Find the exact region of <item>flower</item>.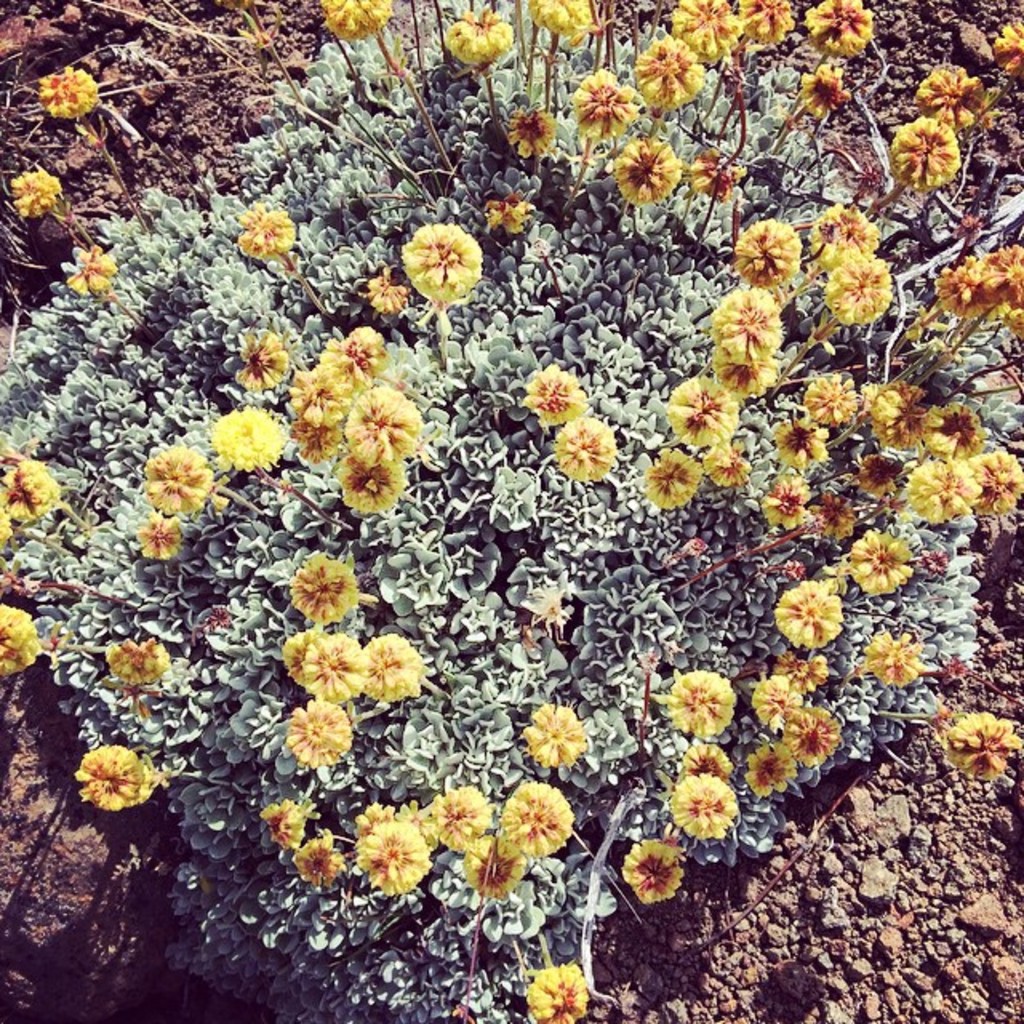
Exact region: l=109, t=637, r=170, b=691.
